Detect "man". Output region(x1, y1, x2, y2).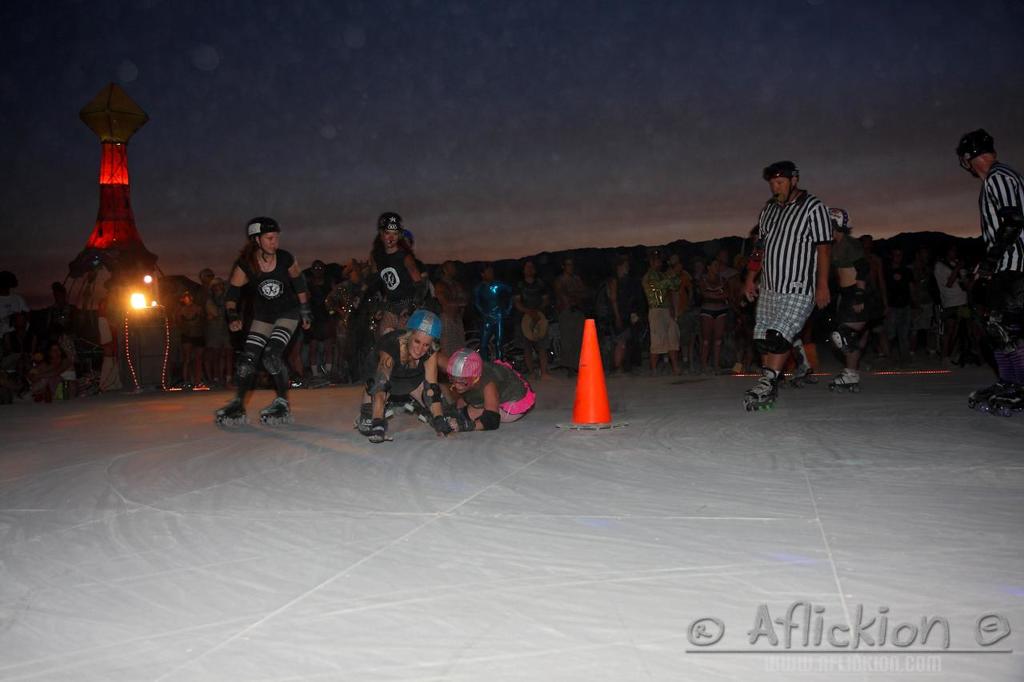
region(474, 265, 516, 364).
